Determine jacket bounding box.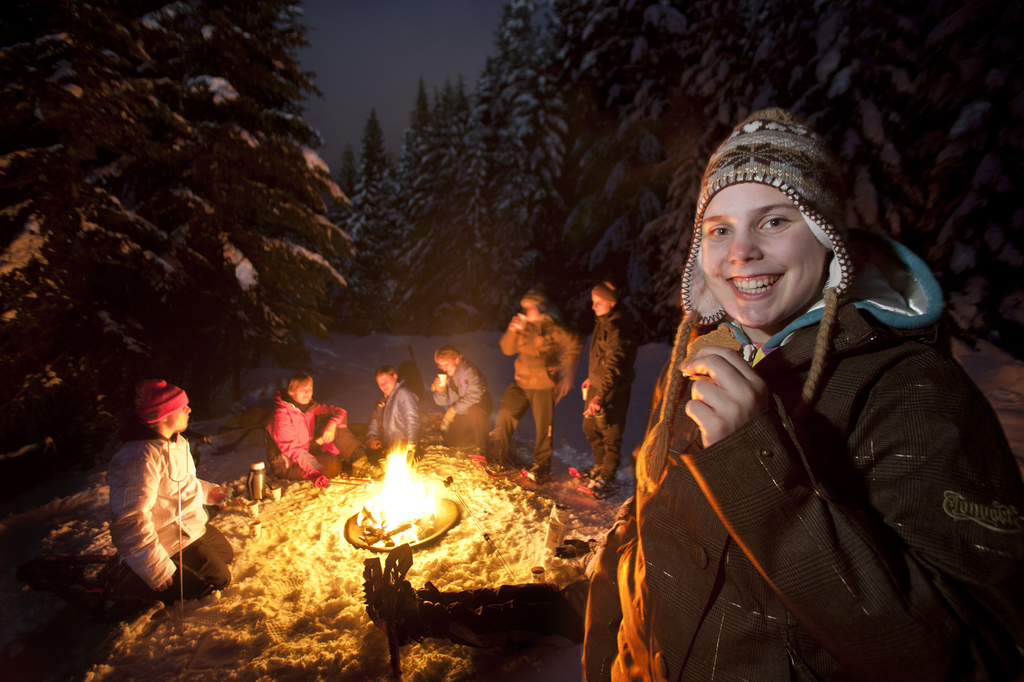
Determined: rect(595, 209, 967, 681).
